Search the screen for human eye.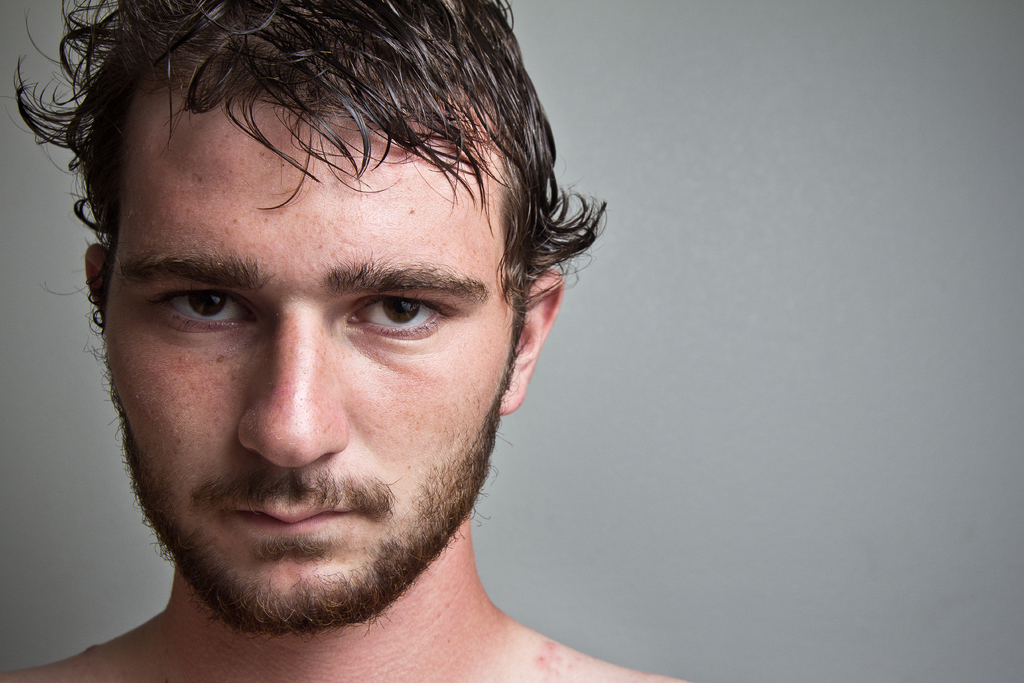
Found at left=344, top=290, right=446, bottom=342.
